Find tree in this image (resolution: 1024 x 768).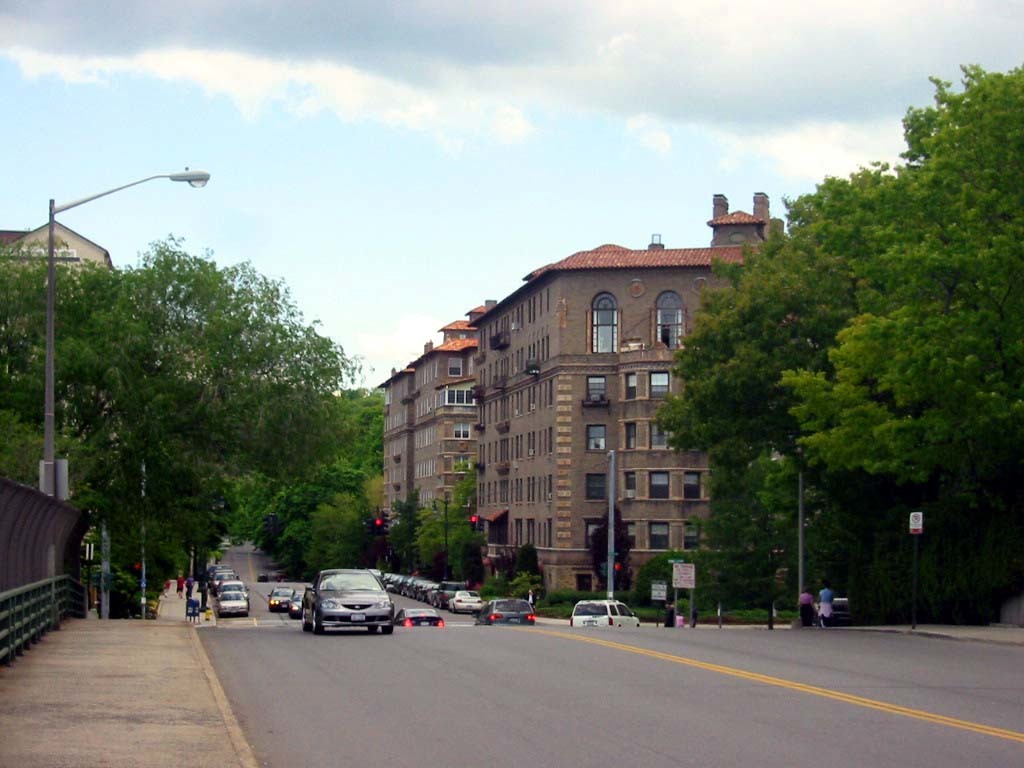
[782,66,1023,483].
